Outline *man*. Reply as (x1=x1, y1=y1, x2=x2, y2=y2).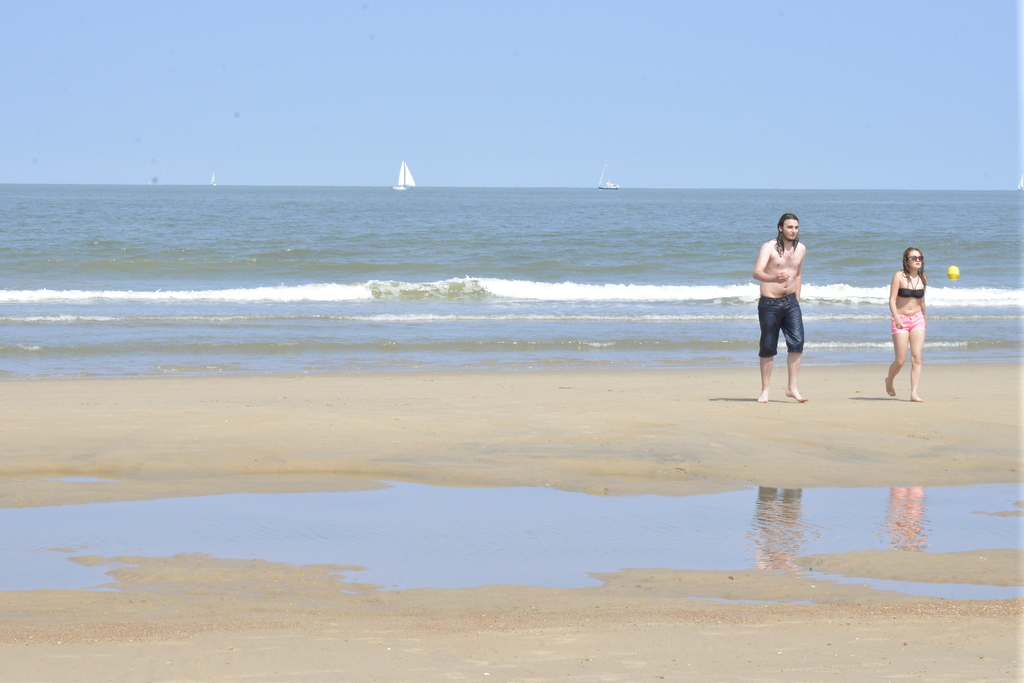
(x1=753, y1=215, x2=808, y2=404).
